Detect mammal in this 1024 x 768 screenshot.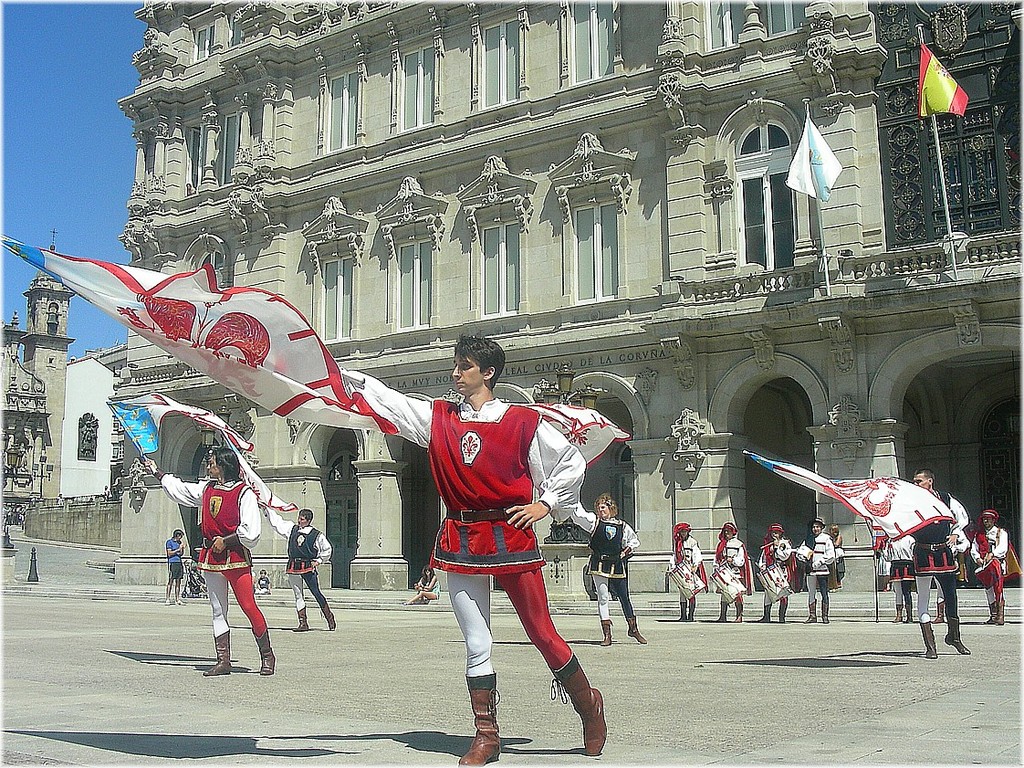
Detection: (x1=256, y1=566, x2=271, y2=594).
